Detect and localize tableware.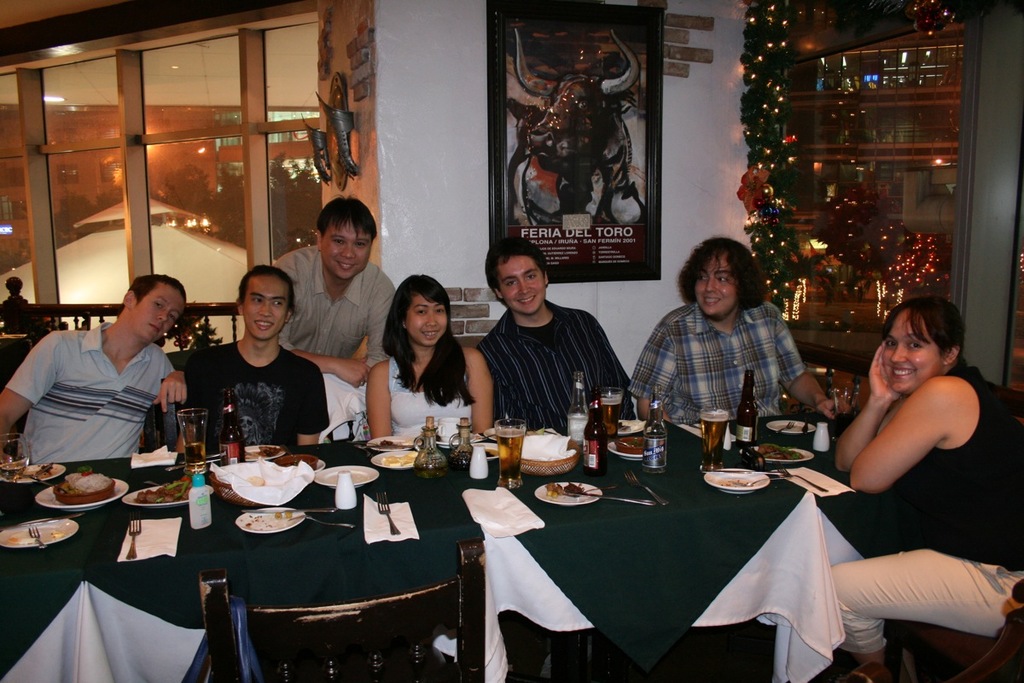
Localized at bbox(301, 512, 352, 528).
